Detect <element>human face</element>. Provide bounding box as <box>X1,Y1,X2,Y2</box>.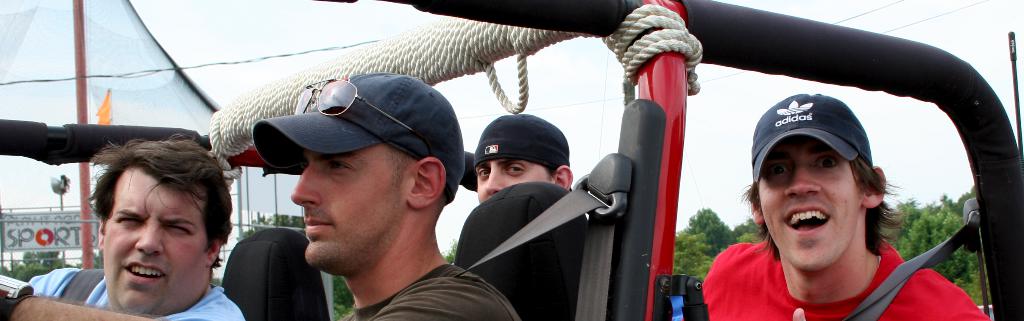
<box>289,143,412,272</box>.
